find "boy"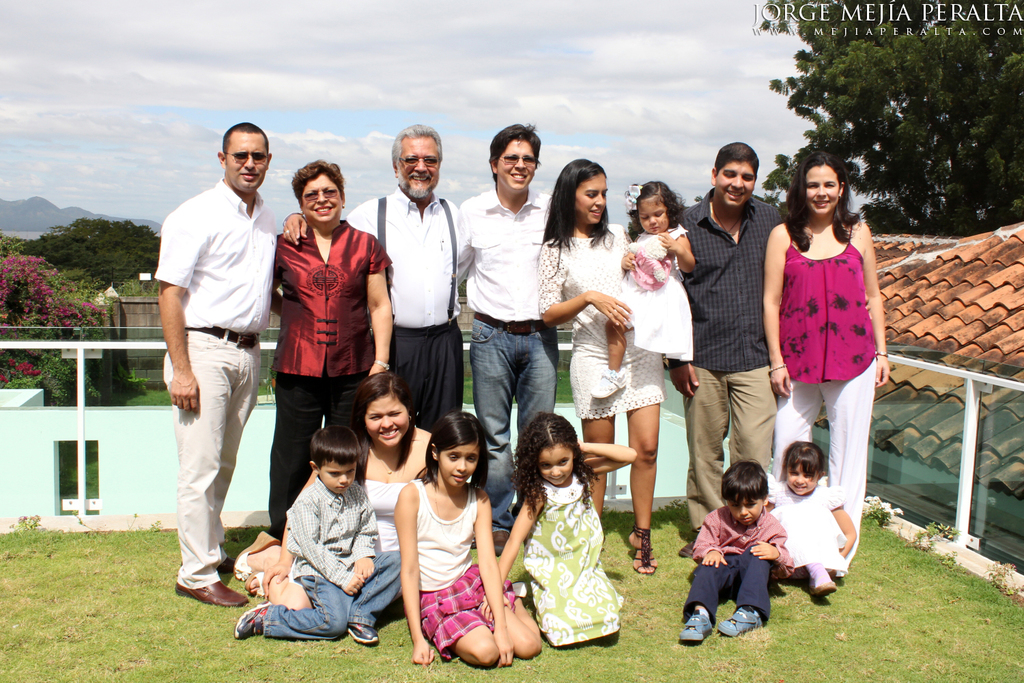
detection(679, 456, 798, 649)
